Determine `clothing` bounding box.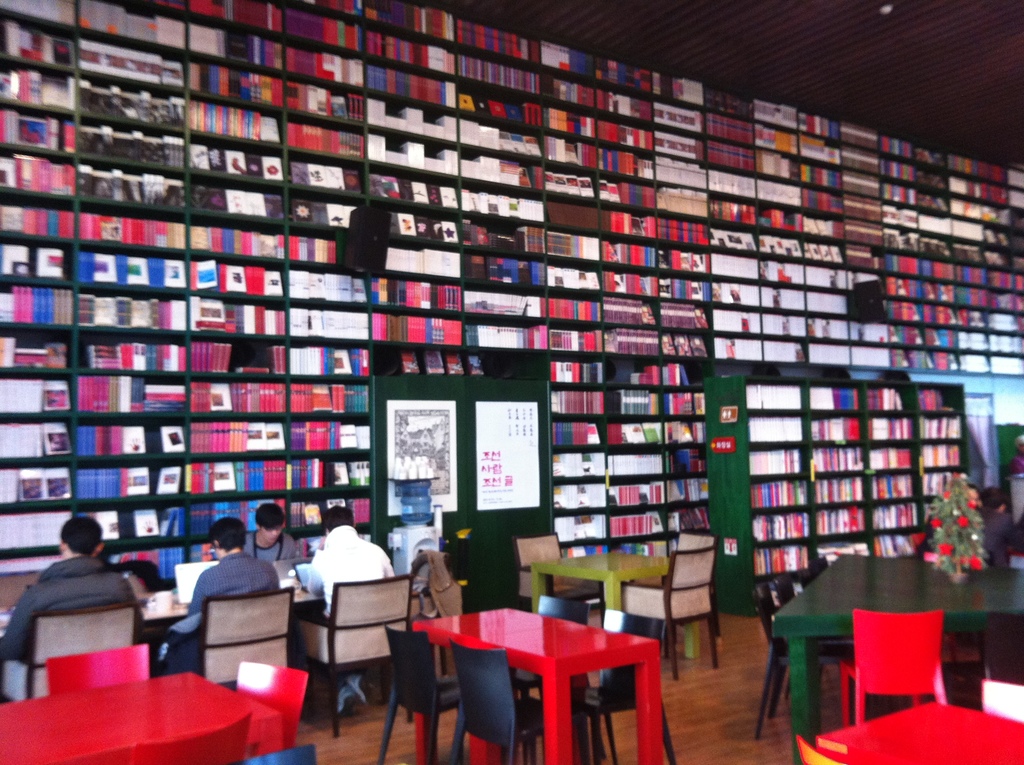
Determined: 0:554:151:707.
